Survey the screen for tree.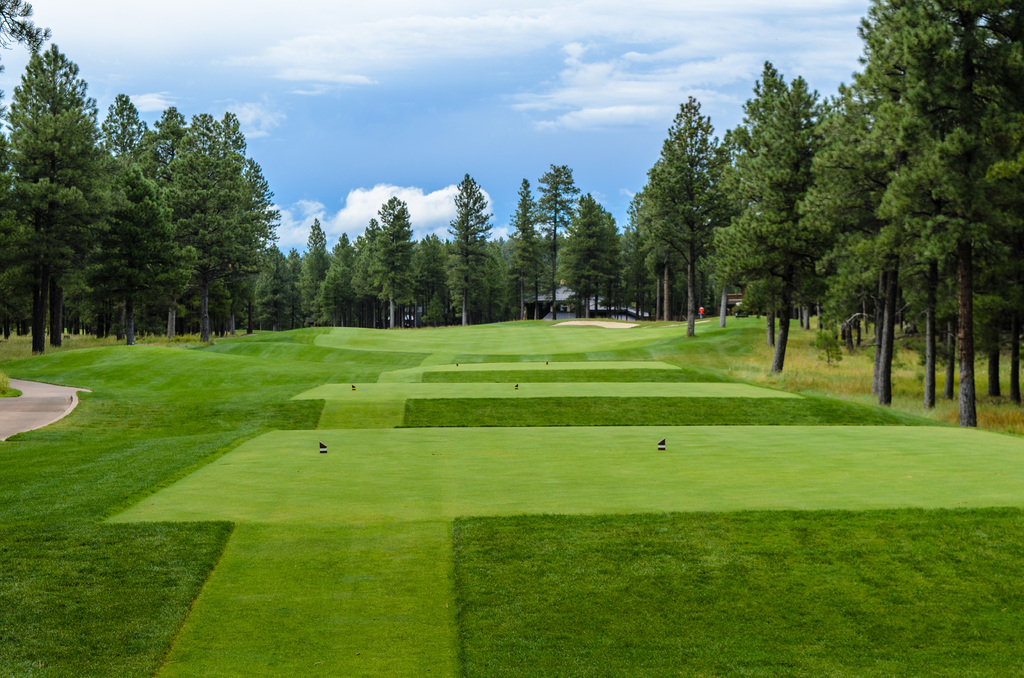
Survey found: (252, 236, 291, 328).
